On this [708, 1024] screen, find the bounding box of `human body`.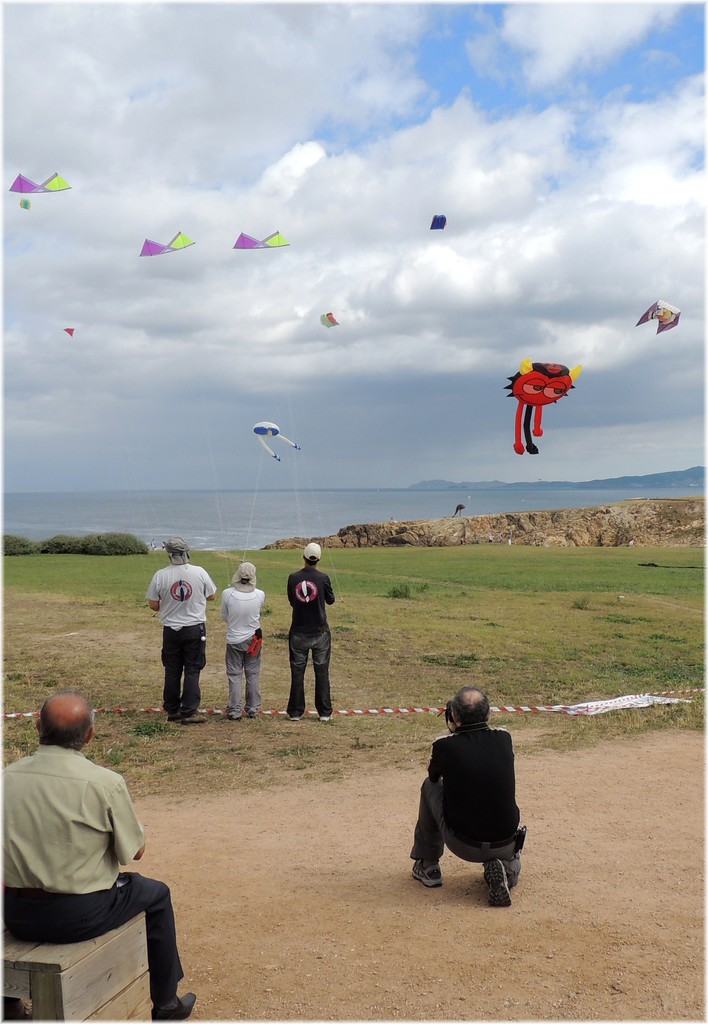
Bounding box: Rect(413, 687, 529, 899).
